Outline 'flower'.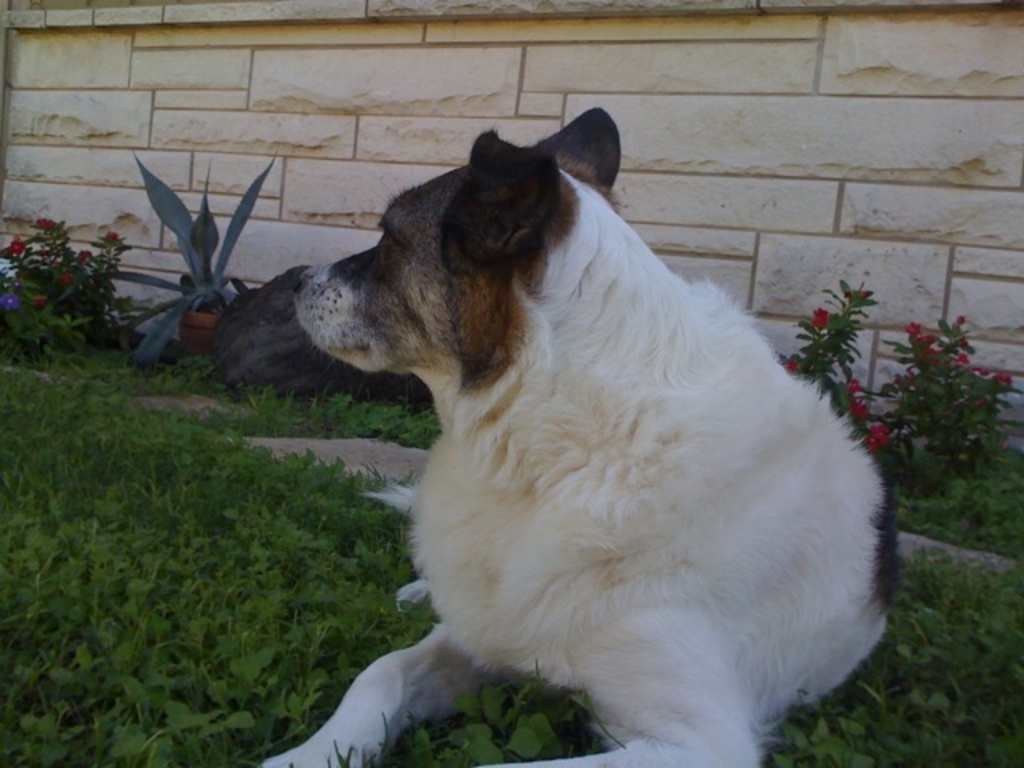
Outline: <bbox>30, 216, 59, 237</bbox>.
